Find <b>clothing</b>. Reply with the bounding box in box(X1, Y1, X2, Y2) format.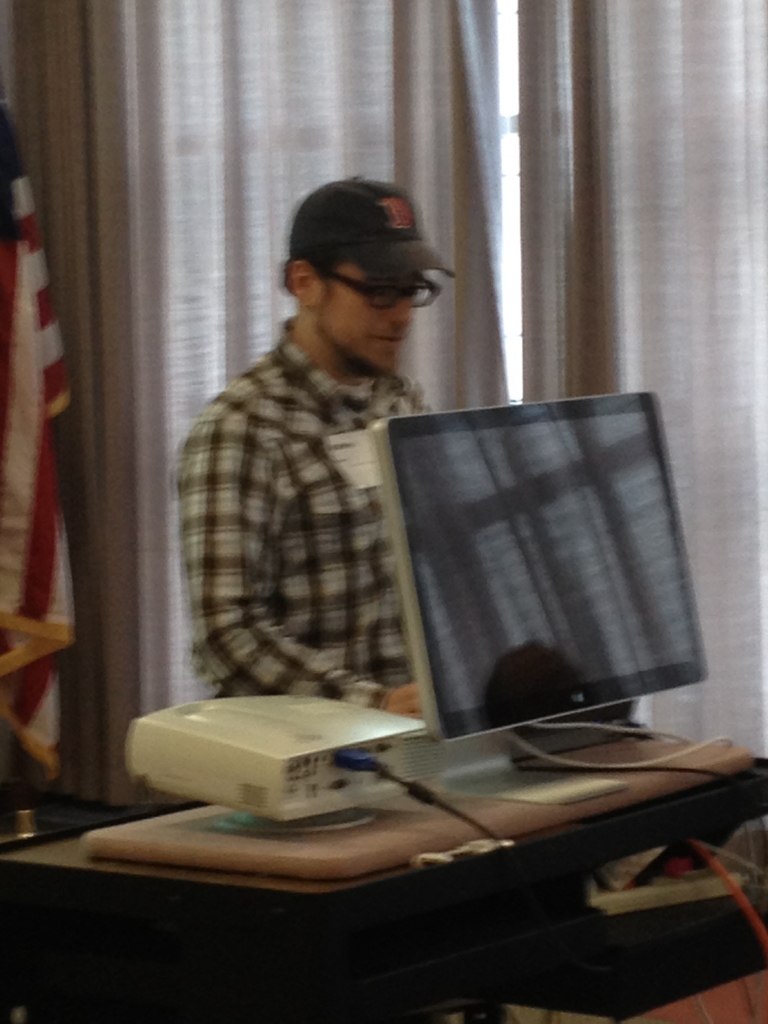
box(166, 246, 468, 737).
